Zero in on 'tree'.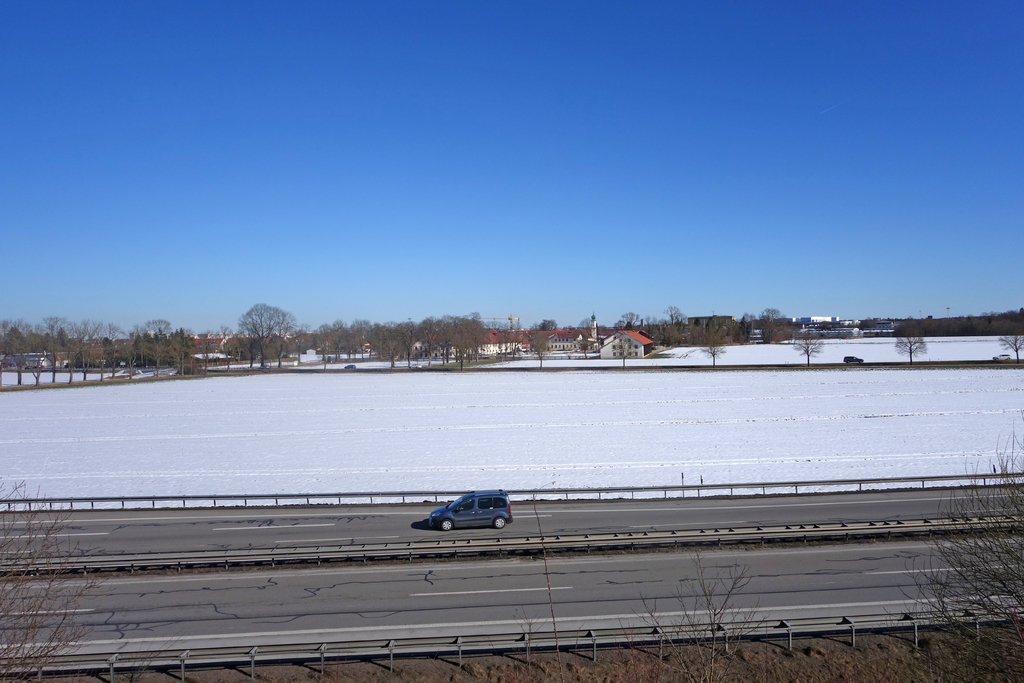
Zeroed in: (321,314,332,363).
